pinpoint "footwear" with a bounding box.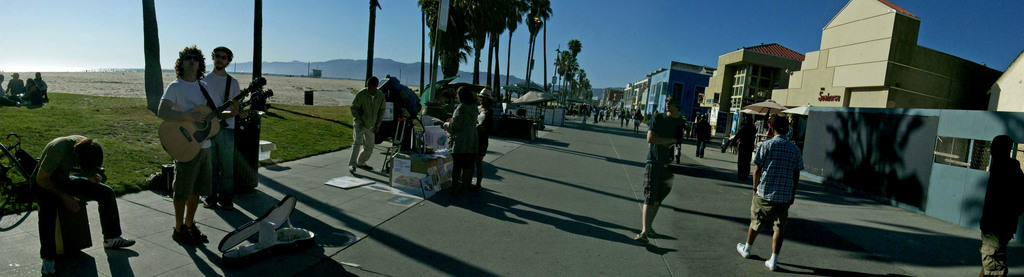
[763, 259, 774, 273].
